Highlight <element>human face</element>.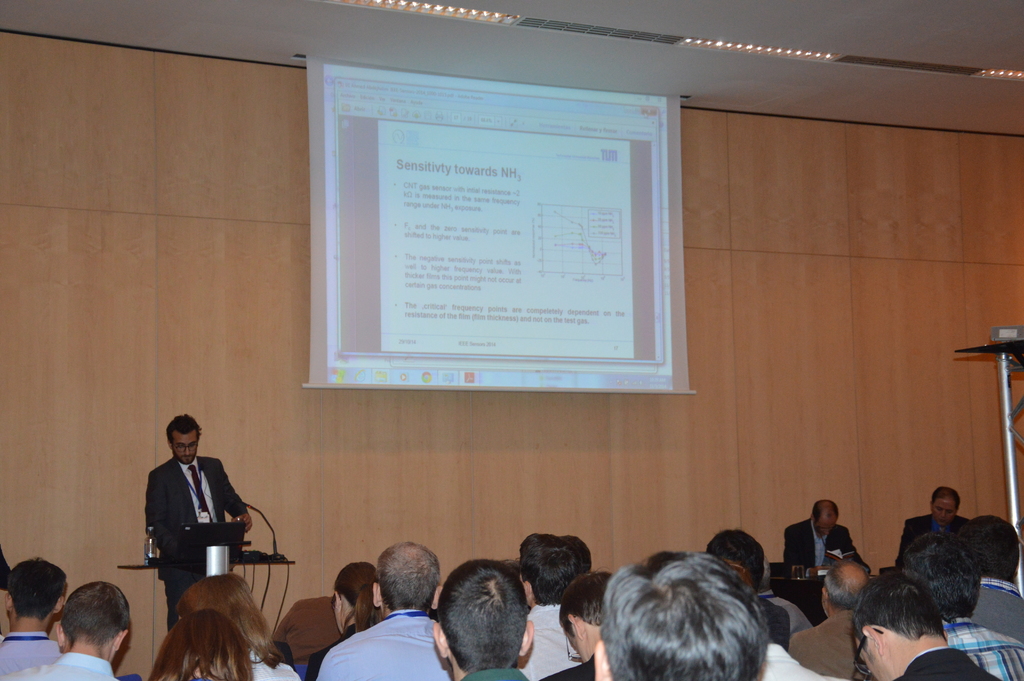
Highlighted region: (175,433,198,464).
